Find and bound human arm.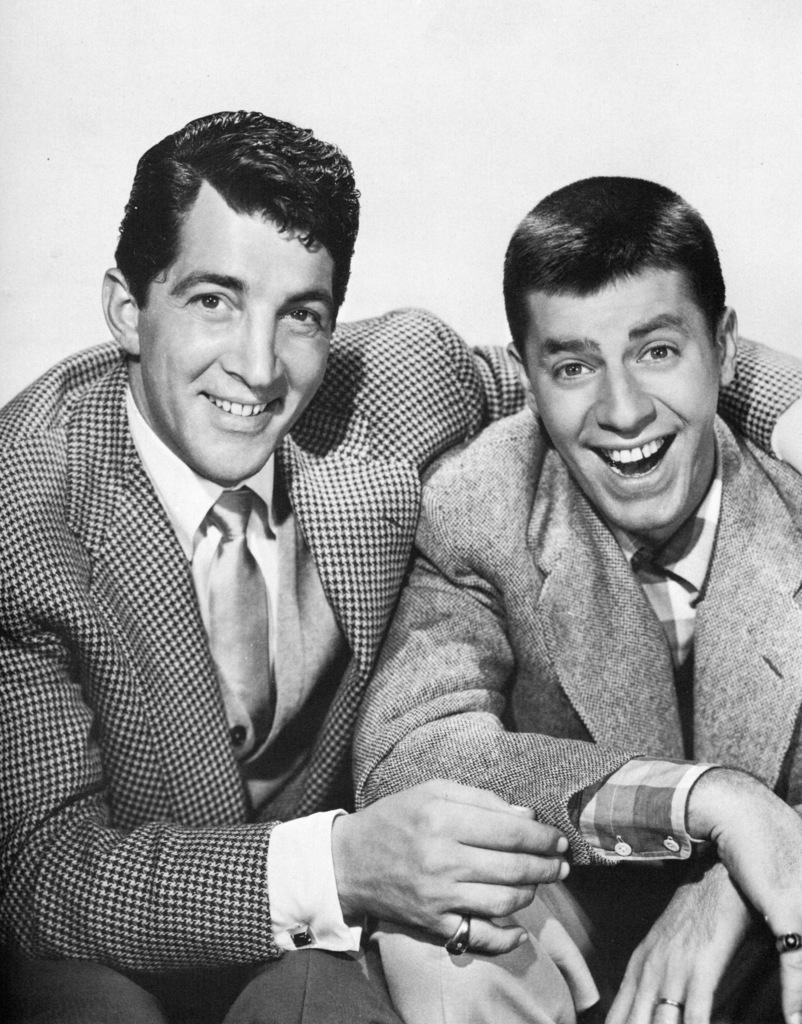
Bound: pyautogui.locateOnScreen(342, 473, 801, 1023).
